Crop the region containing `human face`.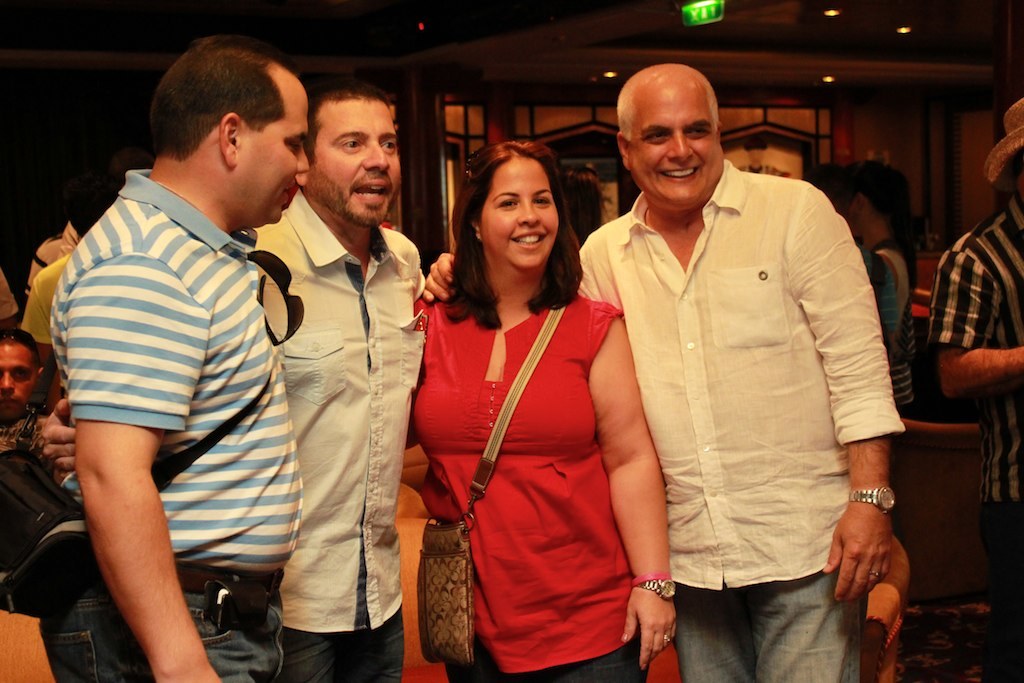
Crop region: locate(479, 147, 559, 270).
